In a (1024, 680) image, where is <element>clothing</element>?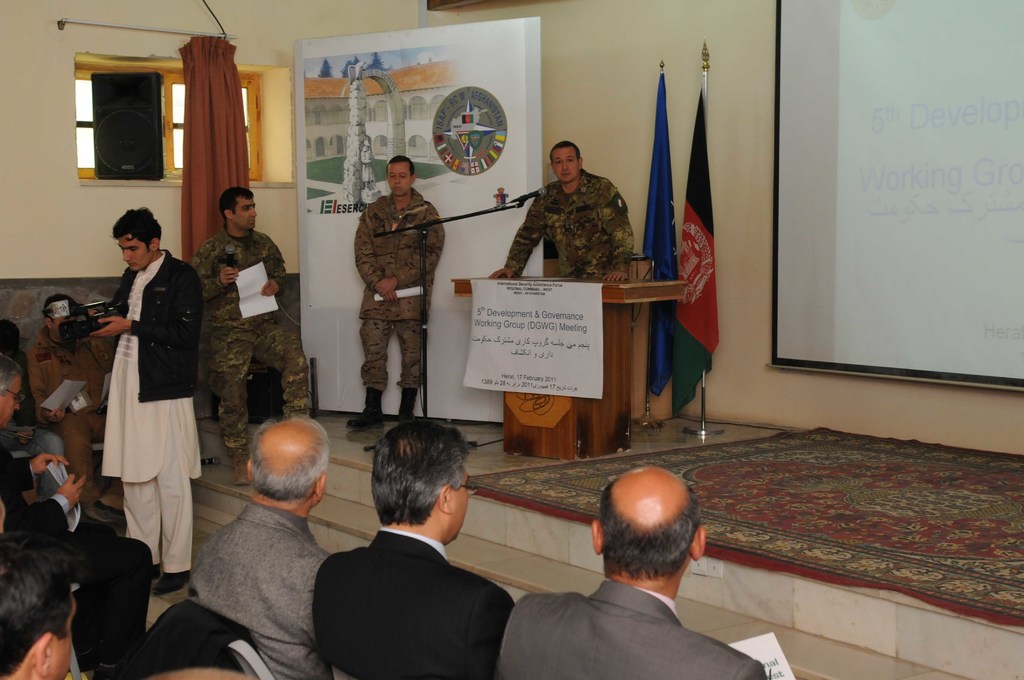
<box>29,325,104,487</box>.
